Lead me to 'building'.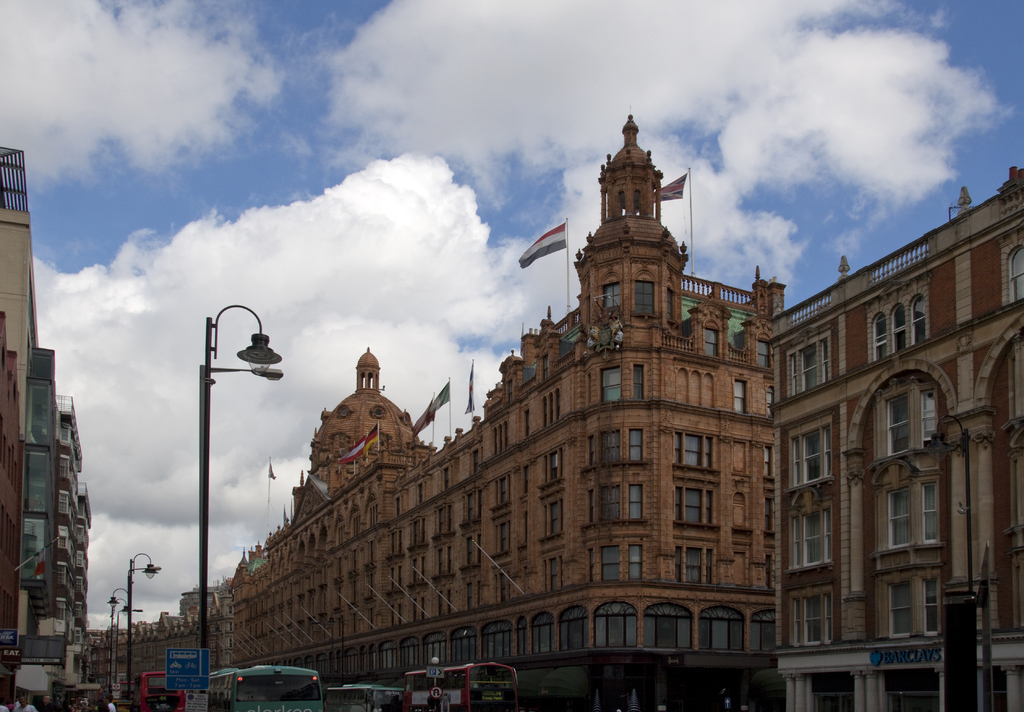
Lead to {"left": 772, "top": 165, "right": 1023, "bottom": 711}.
